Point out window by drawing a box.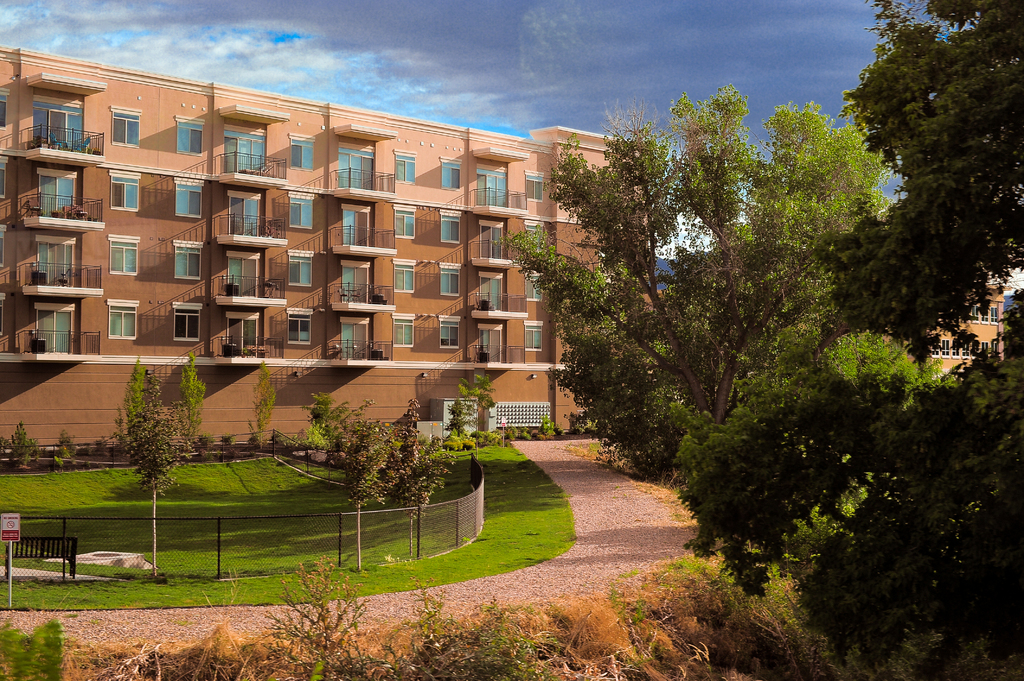
Rect(388, 261, 417, 291).
